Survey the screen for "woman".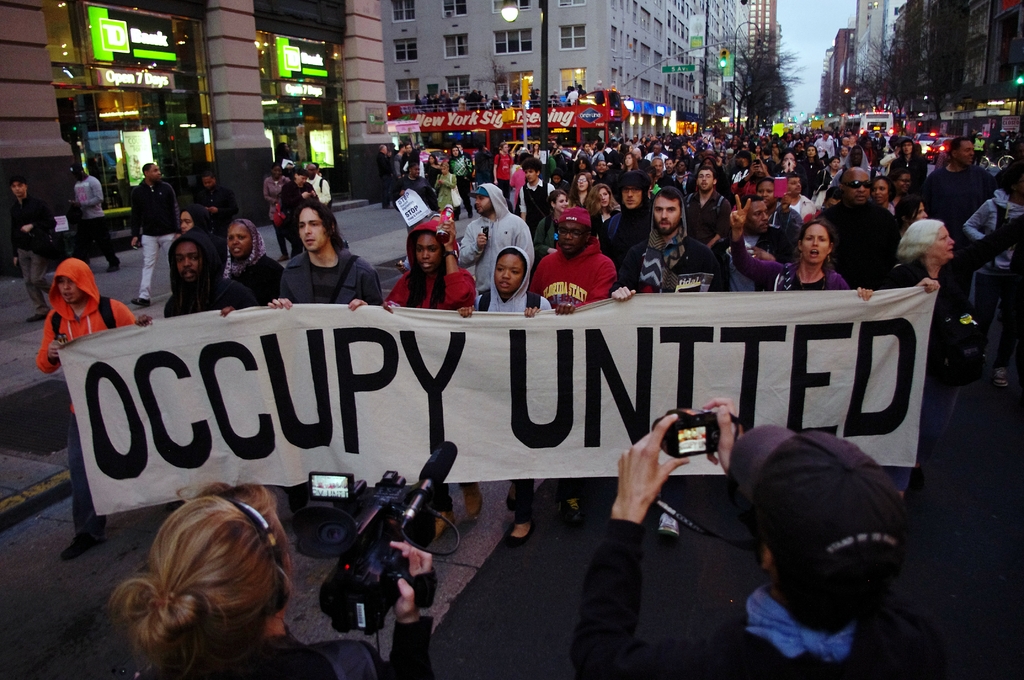
Survey found: bbox(877, 219, 1023, 496).
